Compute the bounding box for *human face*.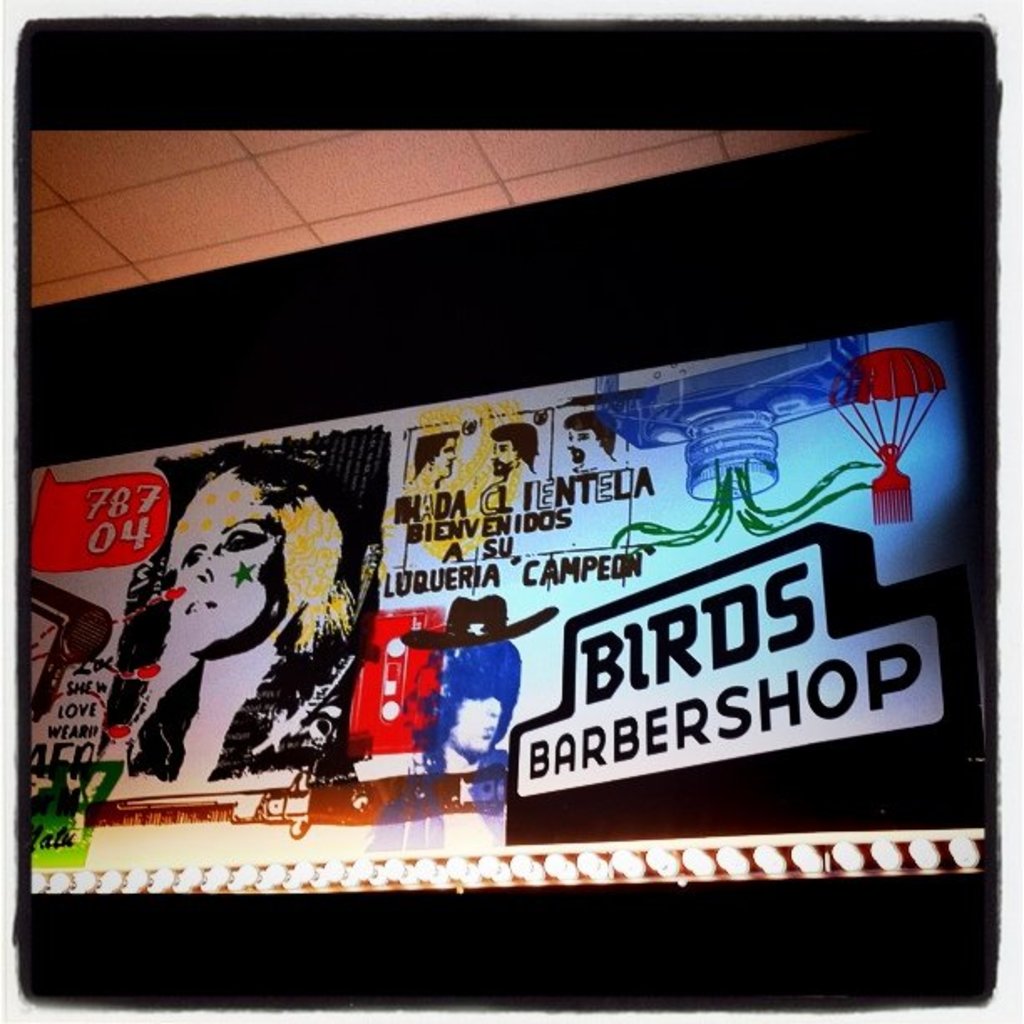
452,693,505,761.
